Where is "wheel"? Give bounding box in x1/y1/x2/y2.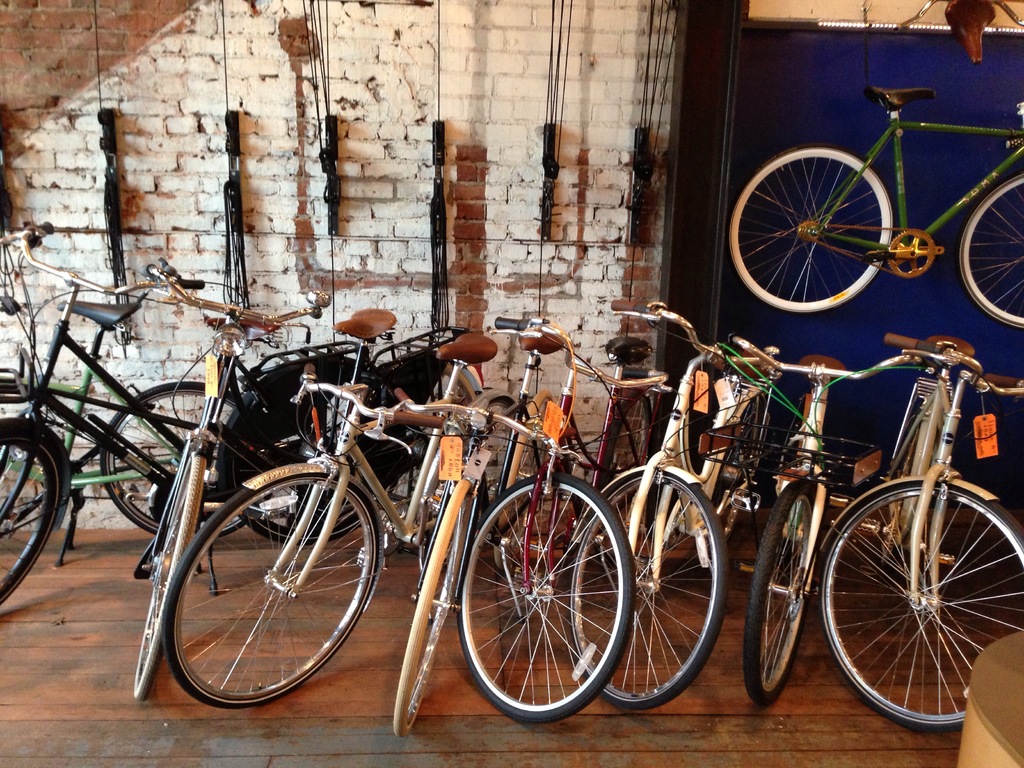
412/458/474/621.
